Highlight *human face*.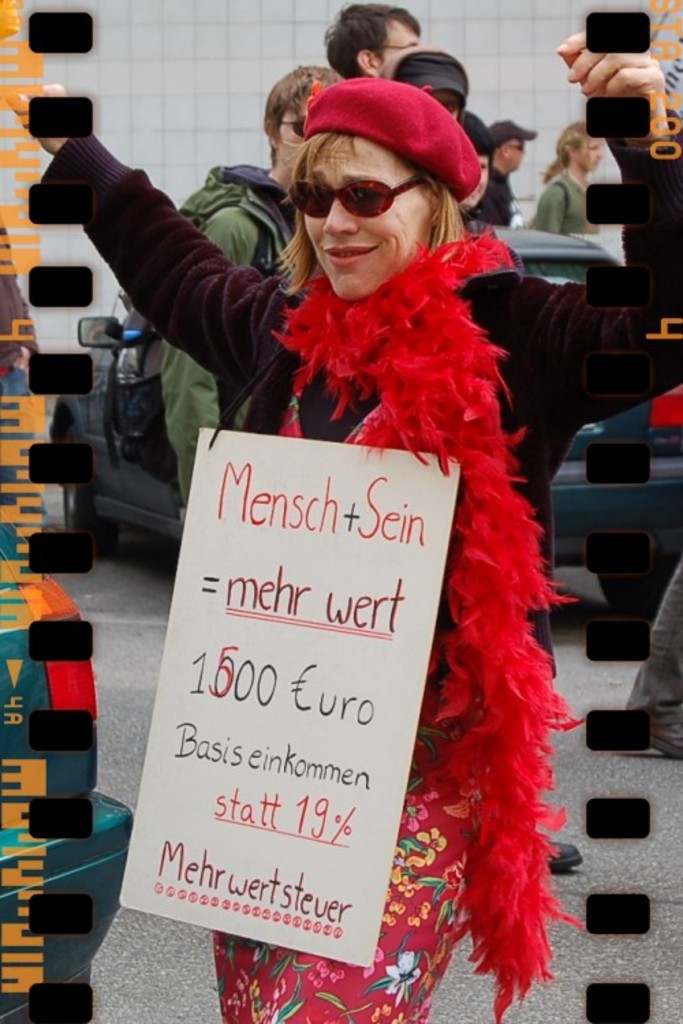
Highlighted region: (299,137,434,300).
